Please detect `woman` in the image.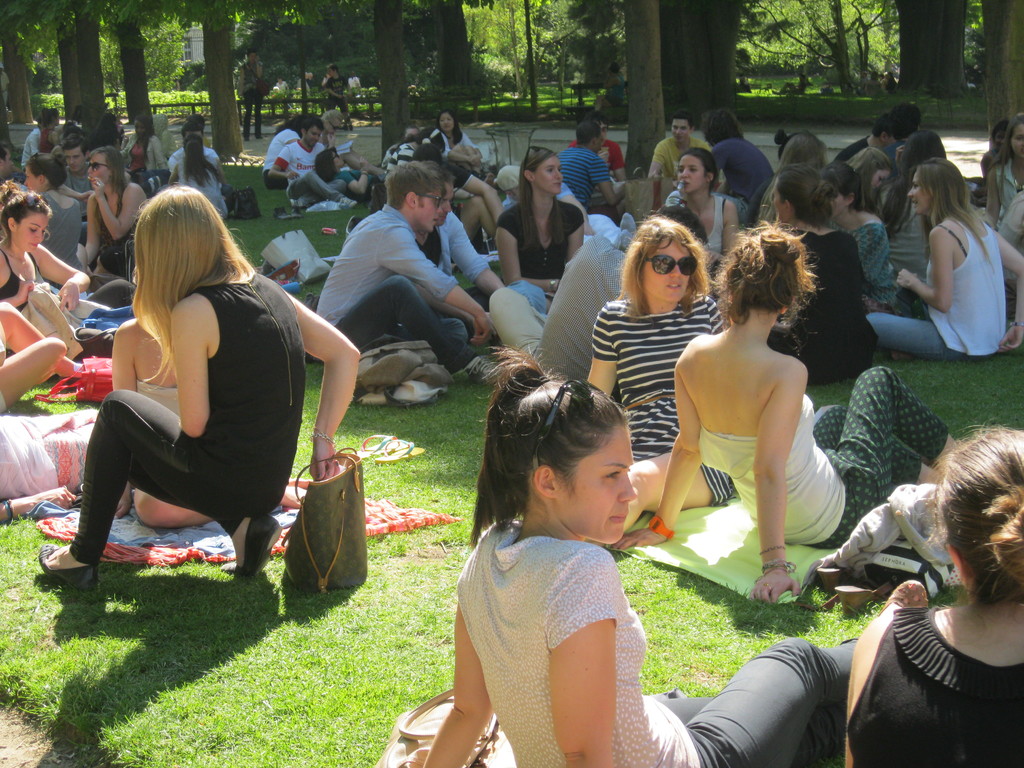
492,145,592,307.
